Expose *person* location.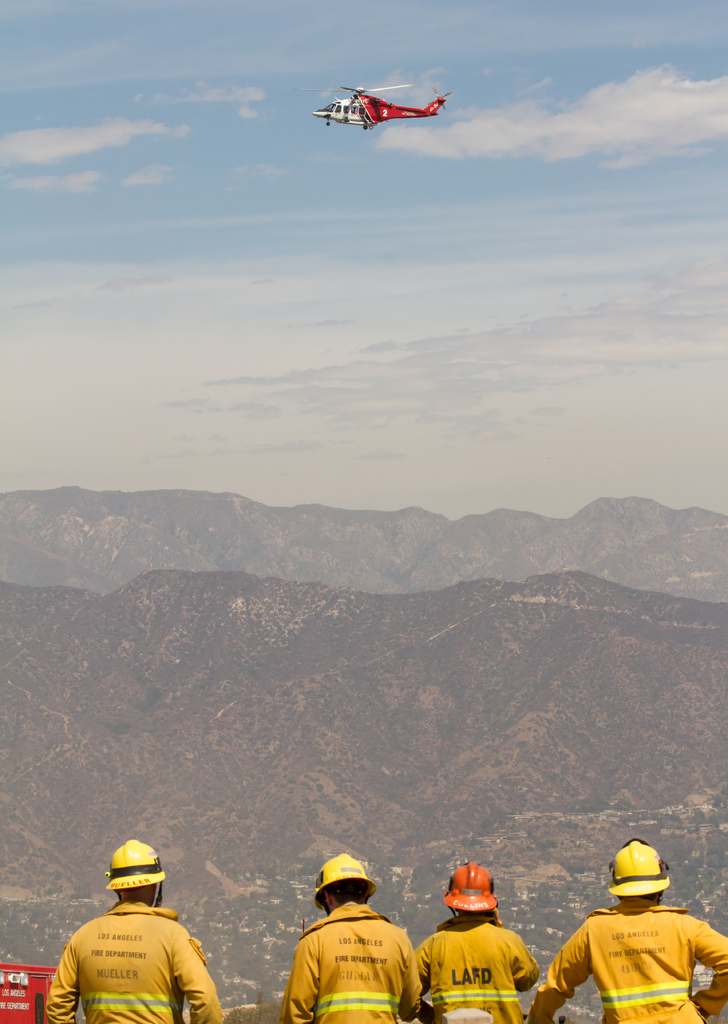
Exposed at {"left": 526, "top": 834, "right": 727, "bottom": 1023}.
